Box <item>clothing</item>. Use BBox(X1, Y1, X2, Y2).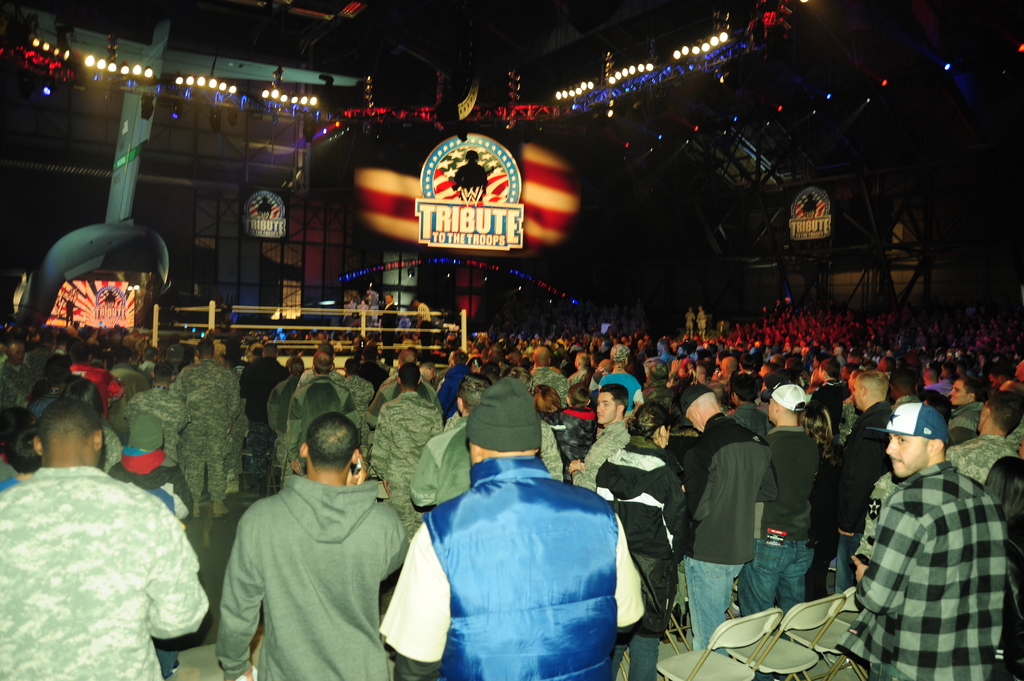
BBox(381, 307, 399, 354).
